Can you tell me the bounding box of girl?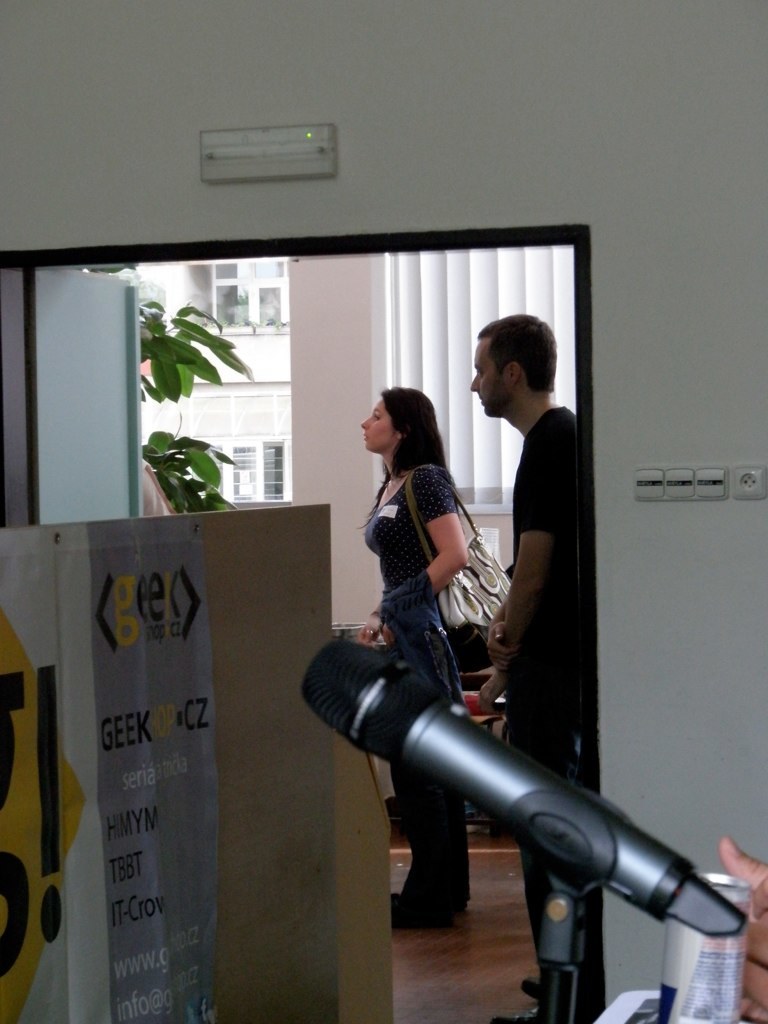
crop(354, 383, 474, 923).
